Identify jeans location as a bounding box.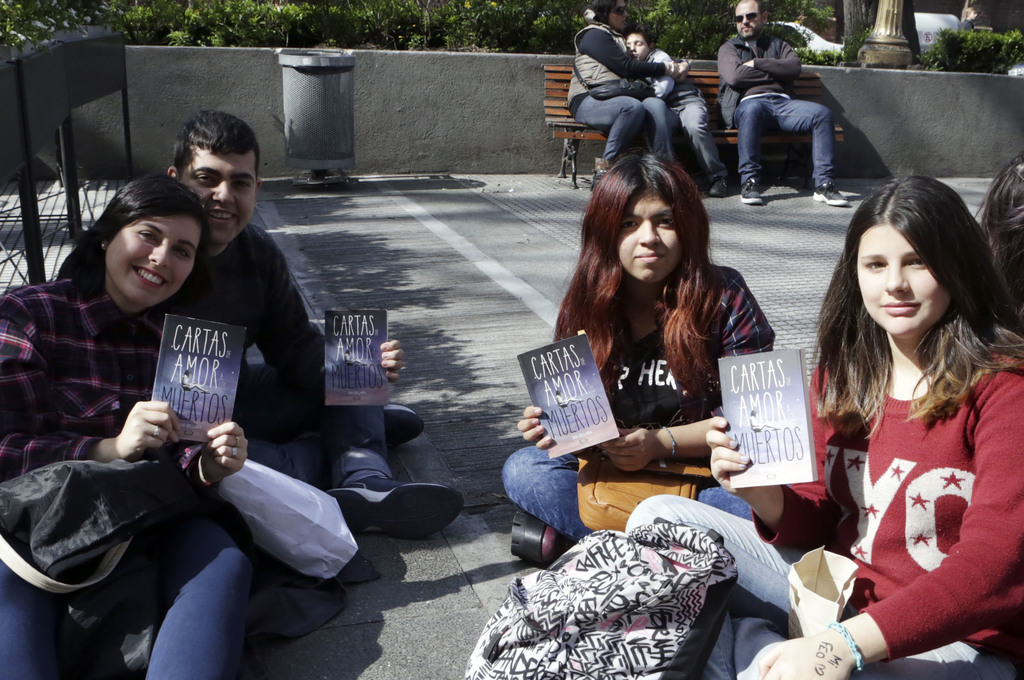
(left=722, top=79, right=877, bottom=192).
